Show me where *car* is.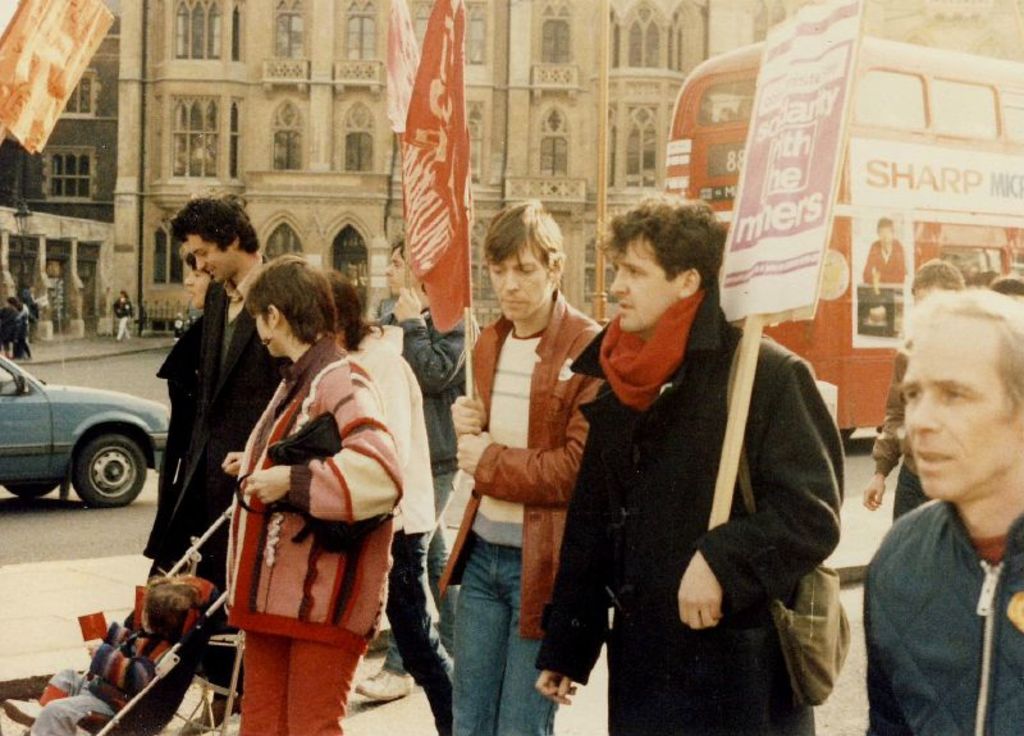
*car* is at bbox=[0, 335, 189, 522].
